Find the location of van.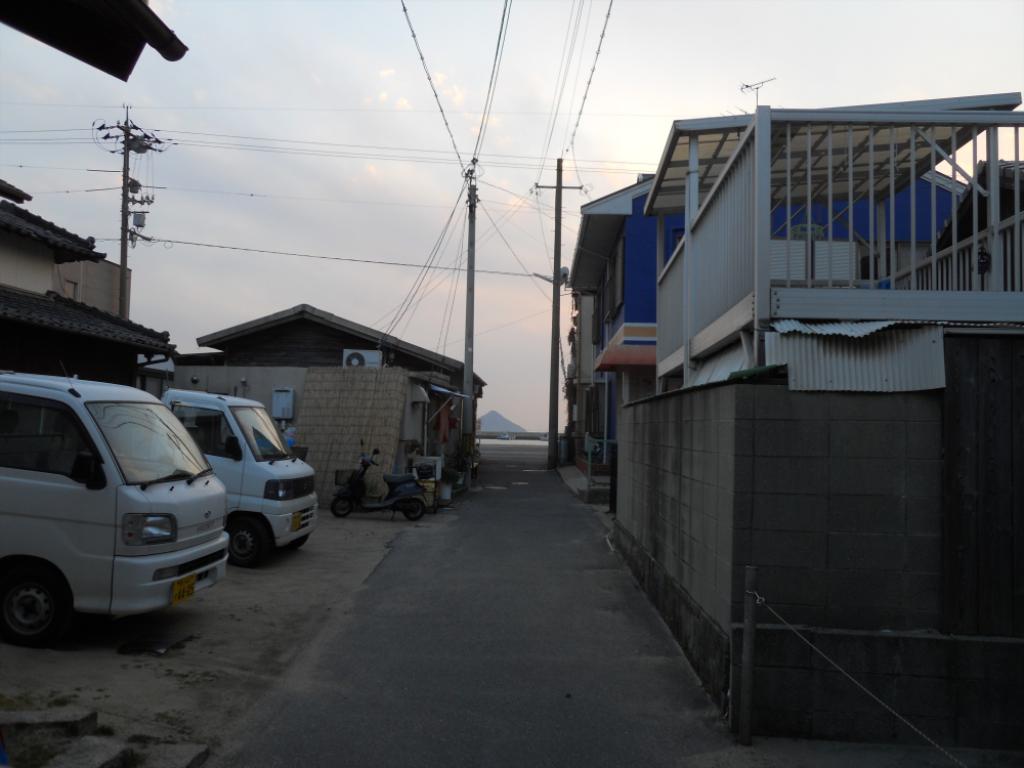
Location: pyautogui.locateOnScreen(156, 383, 319, 568).
